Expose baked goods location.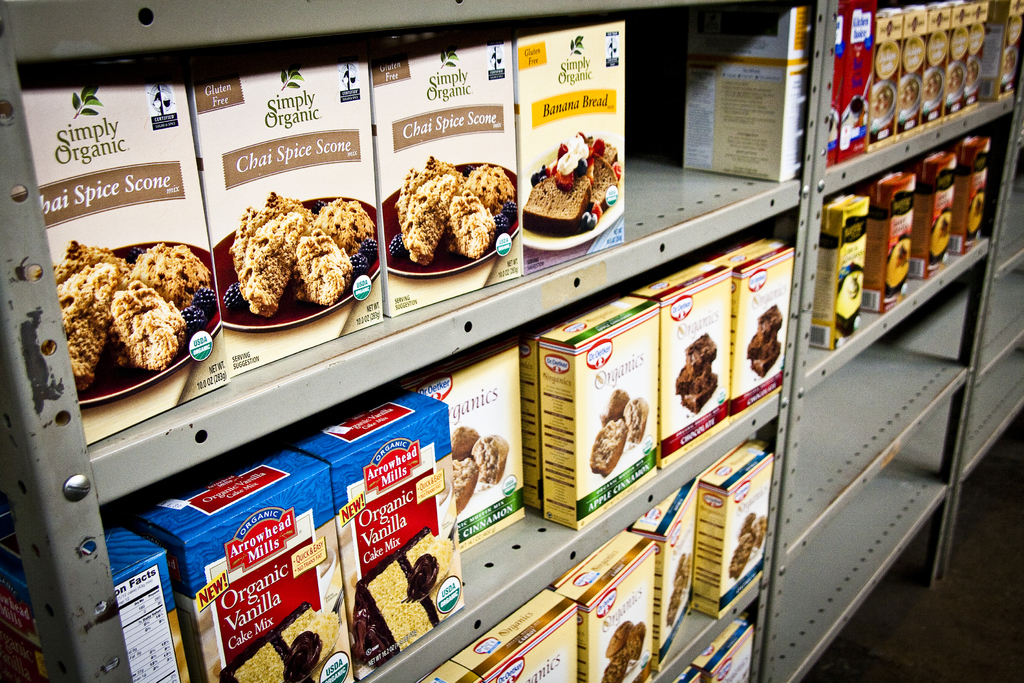
Exposed at BBox(475, 433, 509, 484).
